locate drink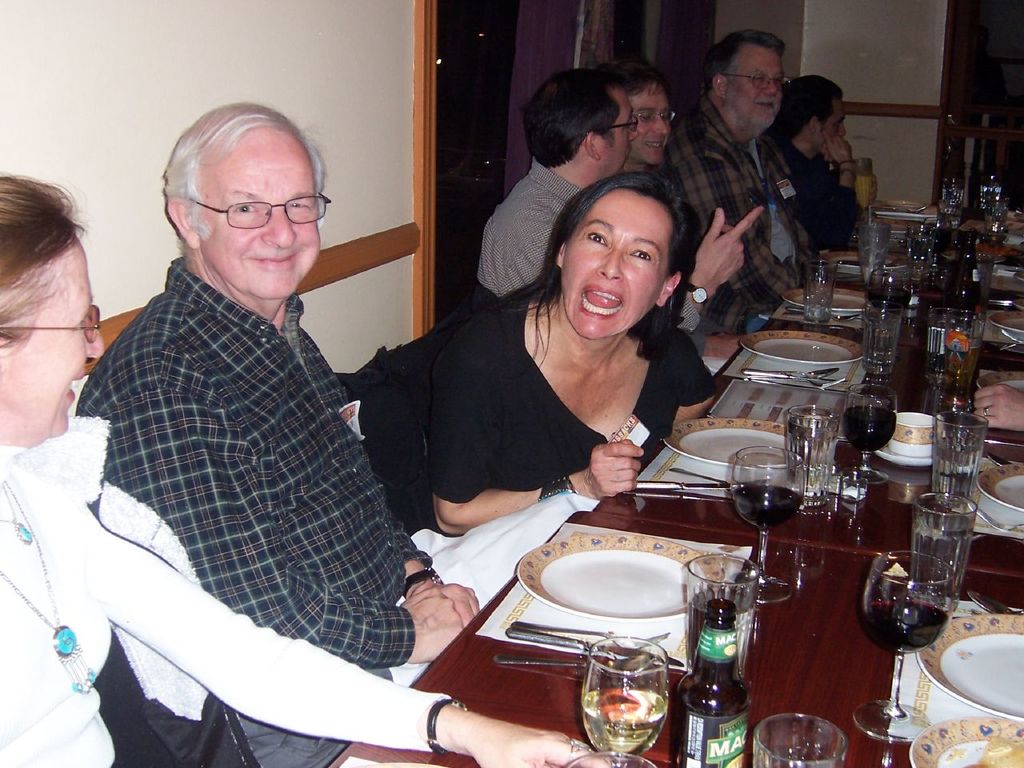
[862,290,910,311]
